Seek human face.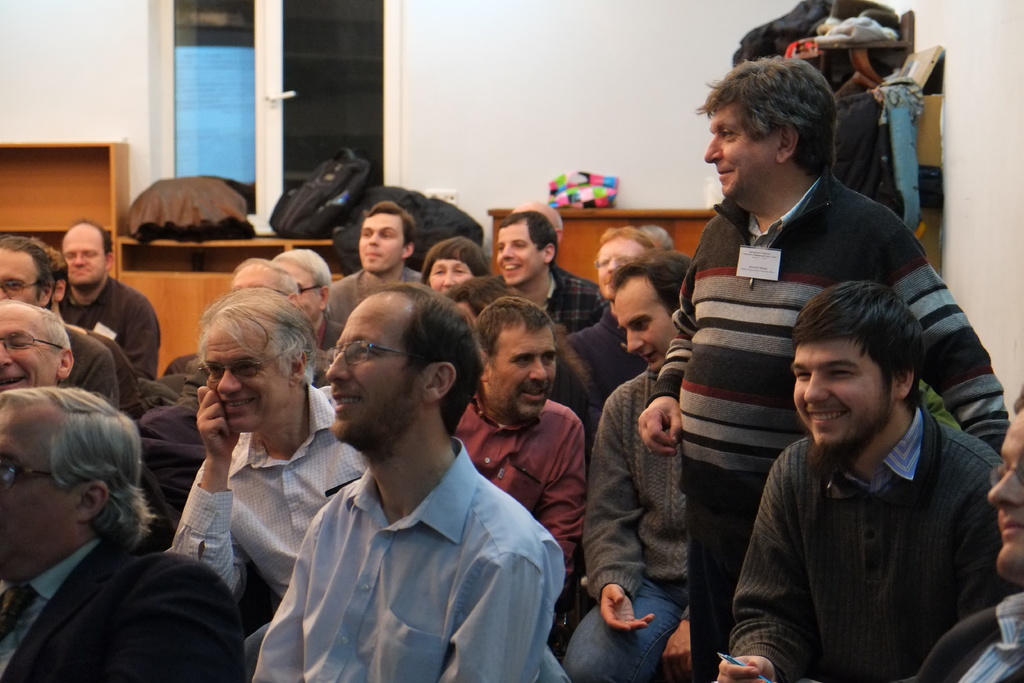
Rect(60, 229, 104, 289).
